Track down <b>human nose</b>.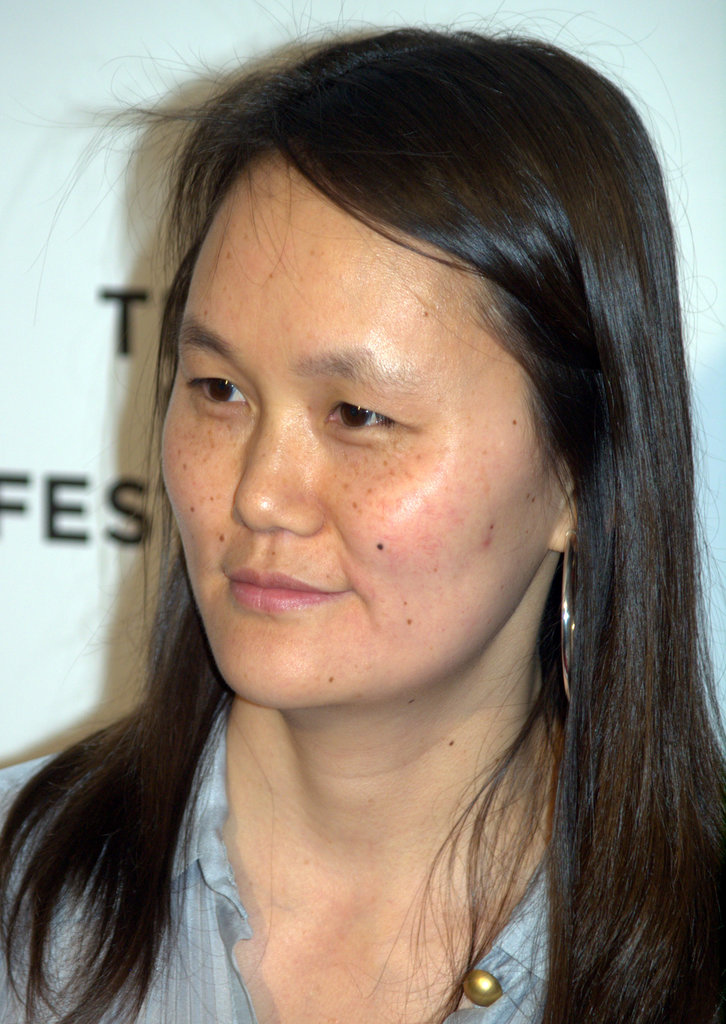
Tracked to {"x1": 229, "y1": 428, "x2": 322, "y2": 540}.
